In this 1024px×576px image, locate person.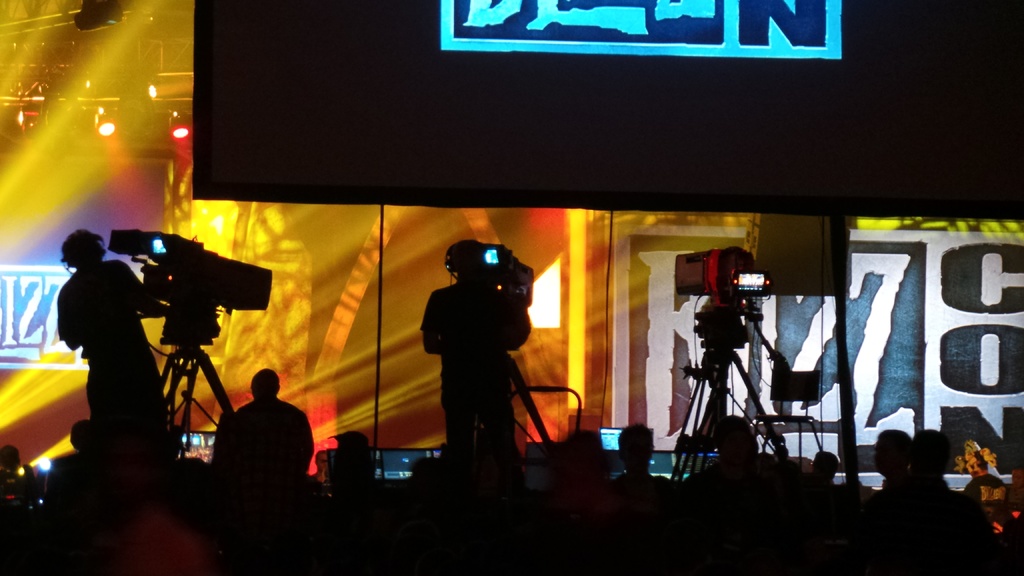
Bounding box: region(320, 427, 385, 484).
